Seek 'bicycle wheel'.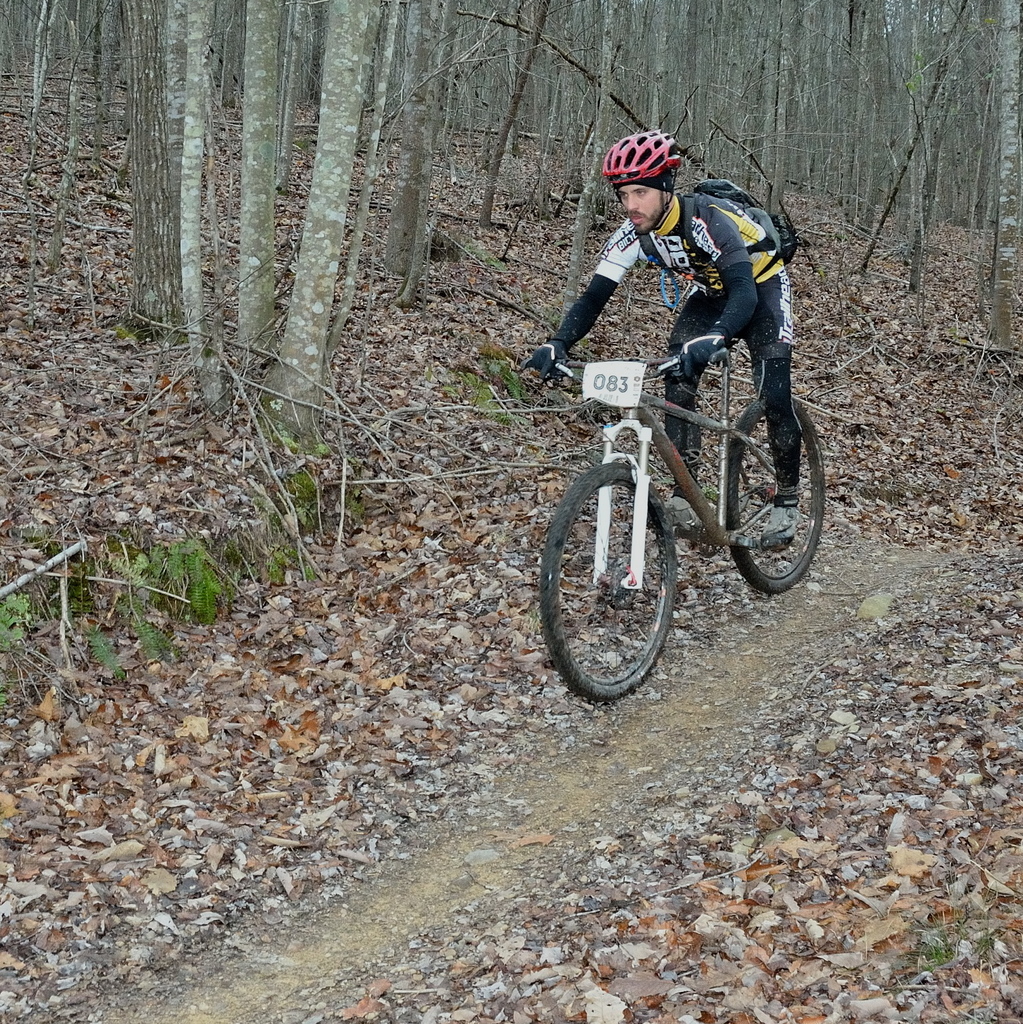
crop(551, 451, 729, 701).
